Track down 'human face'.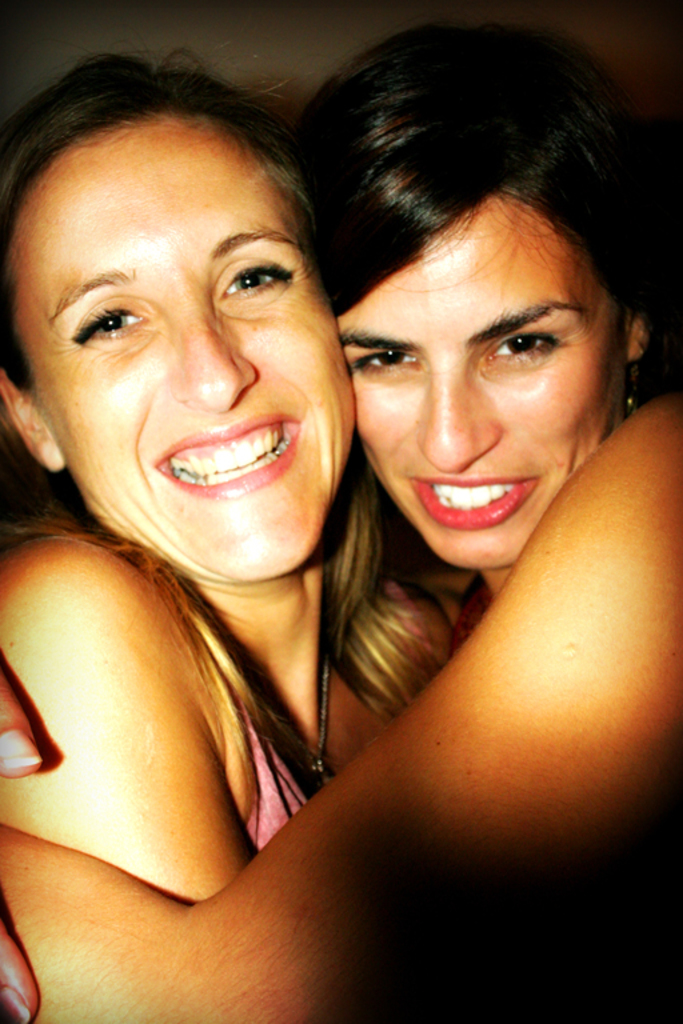
Tracked to l=337, t=195, r=634, b=571.
